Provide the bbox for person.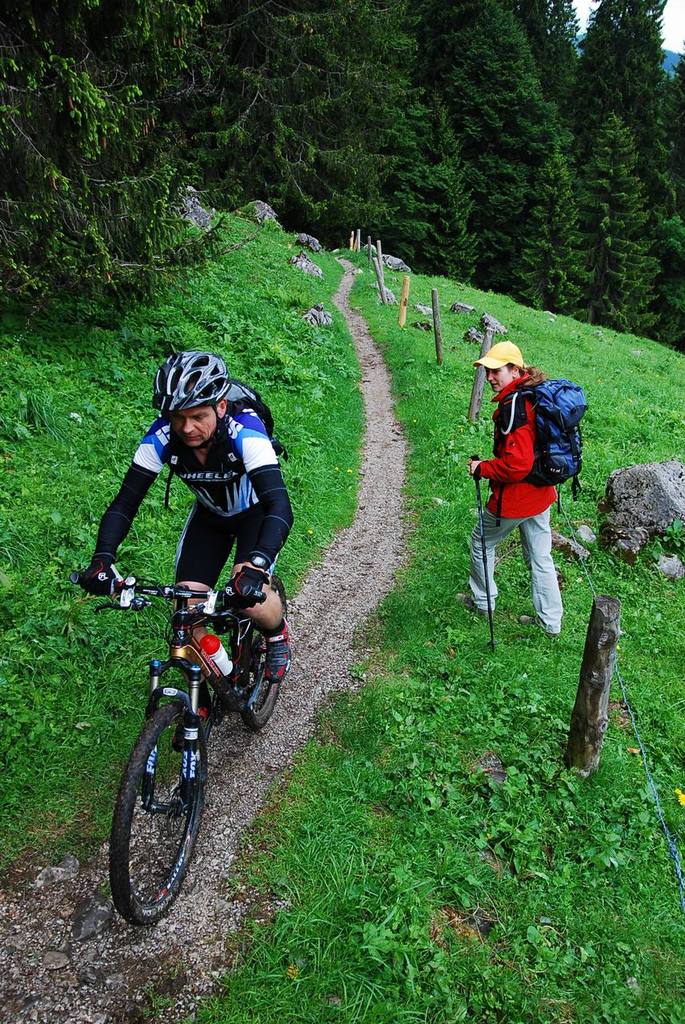
75:347:308:754.
